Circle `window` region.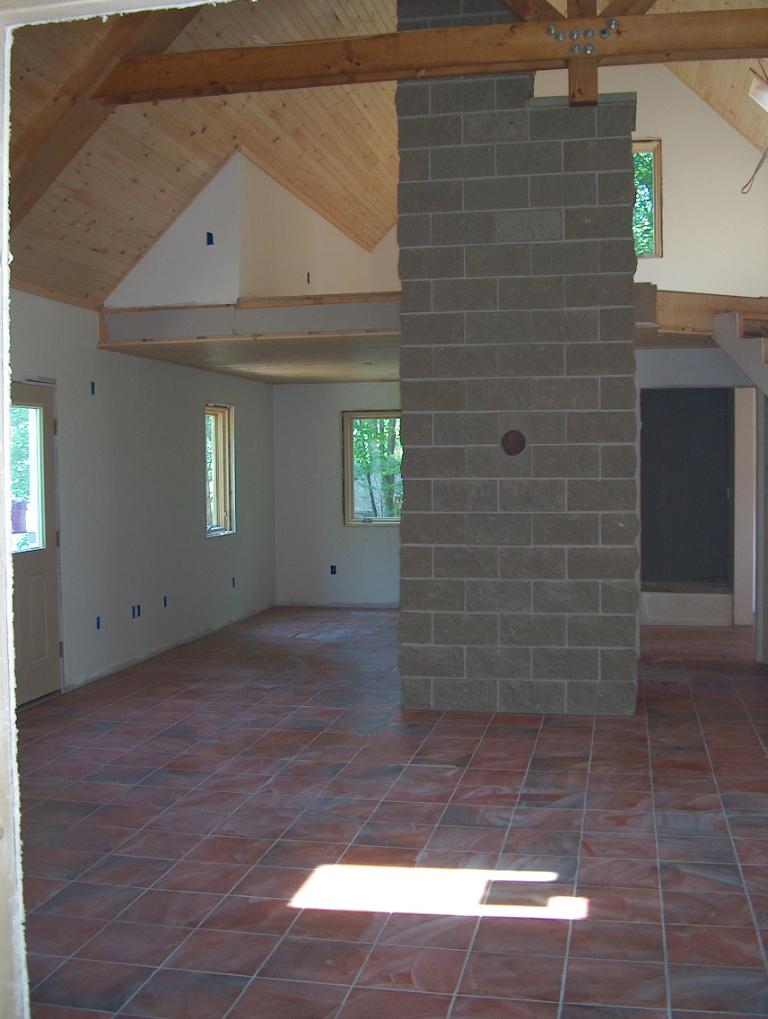
Region: <bbox>204, 405, 238, 534</bbox>.
